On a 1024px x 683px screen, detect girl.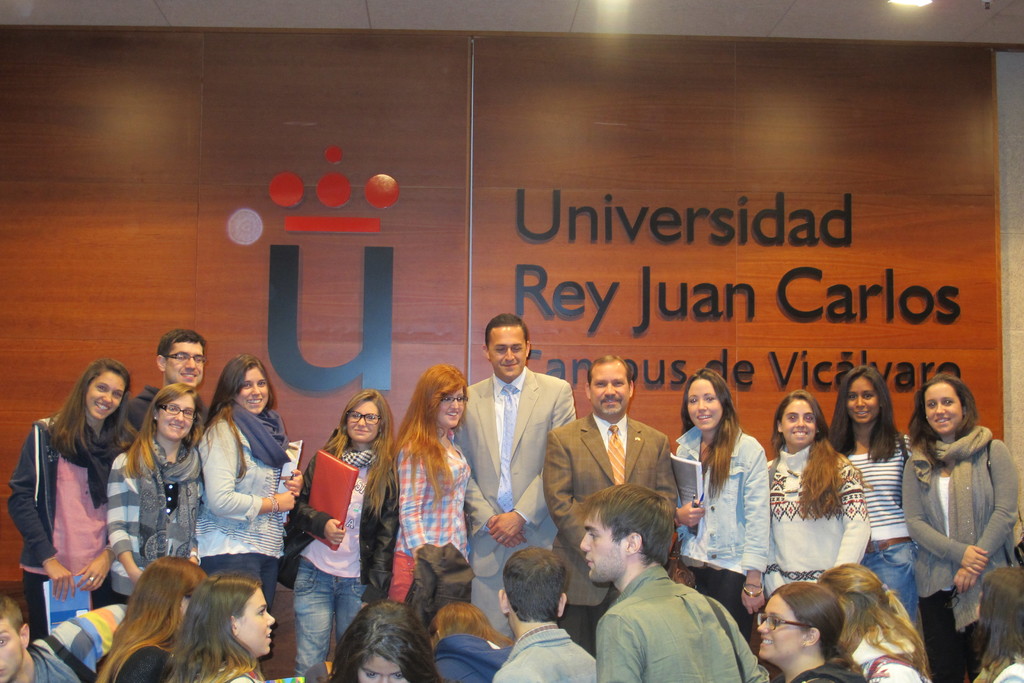
{"left": 896, "top": 370, "right": 1016, "bottom": 682}.
